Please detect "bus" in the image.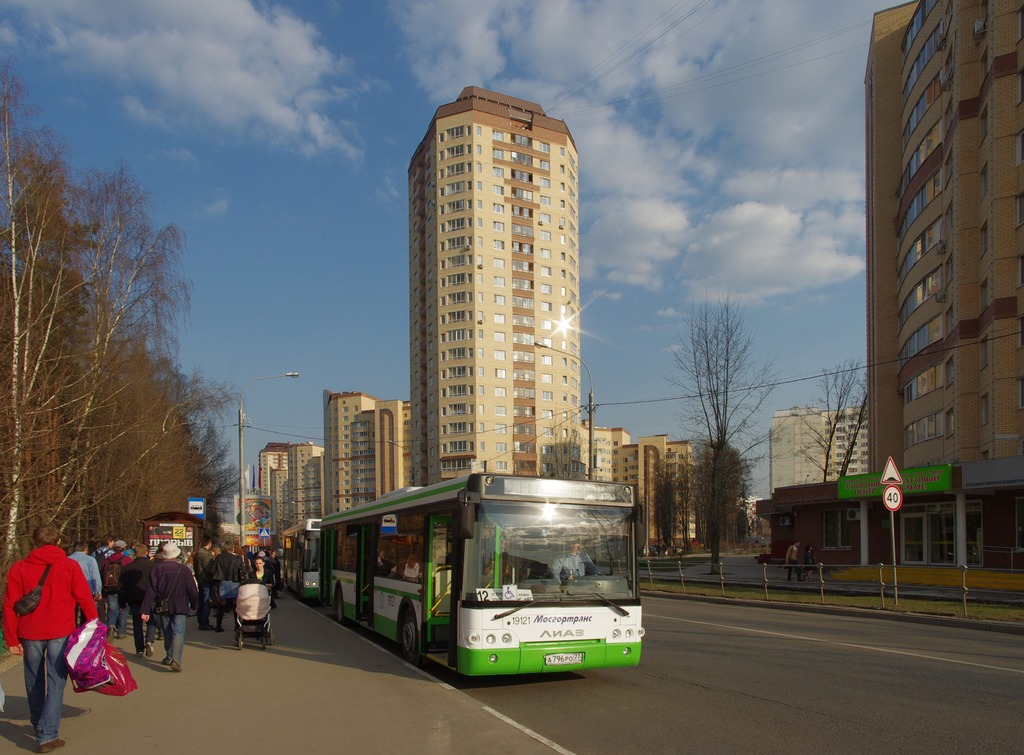
276,513,319,602.
